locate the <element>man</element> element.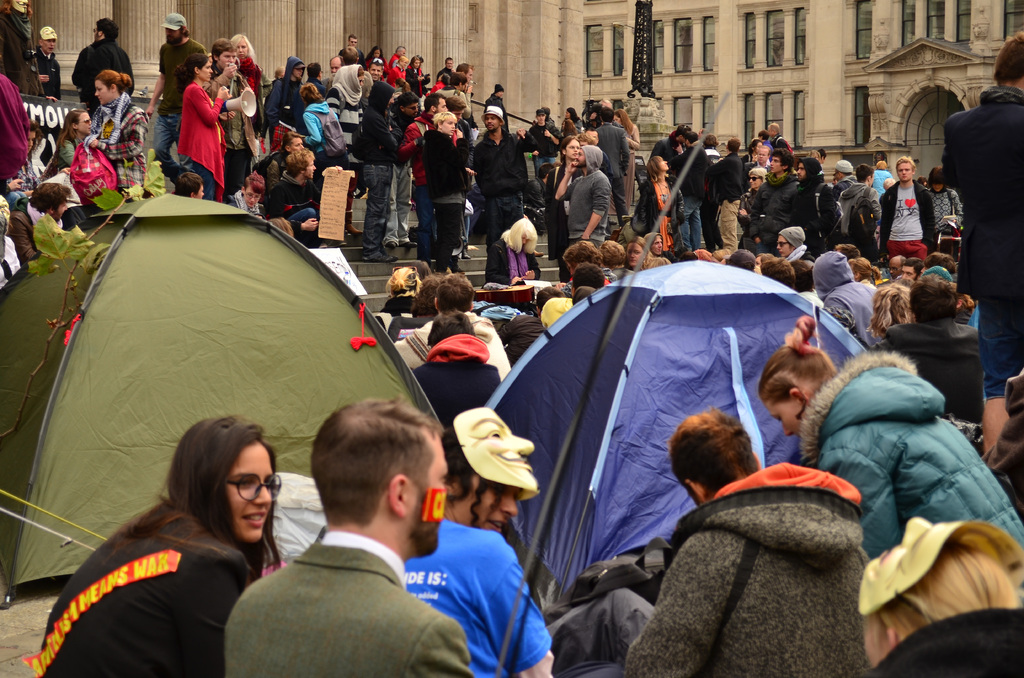
Element bbox: [405,407,548,677].
